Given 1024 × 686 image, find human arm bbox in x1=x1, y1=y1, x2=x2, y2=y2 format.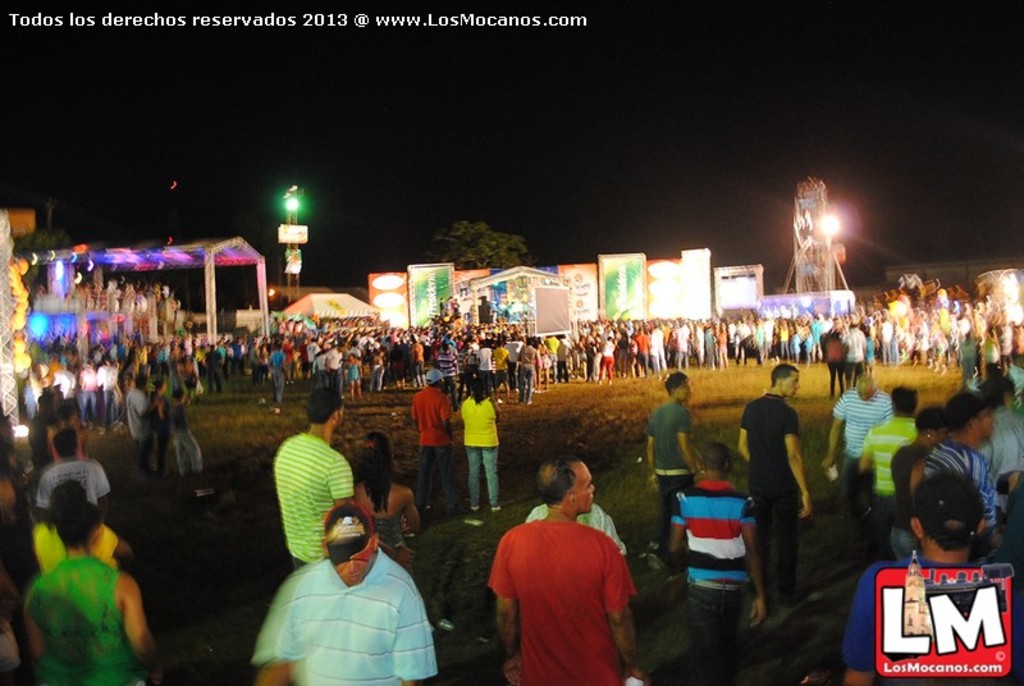
x1=137, y1=406, x2=155, y2=416.
